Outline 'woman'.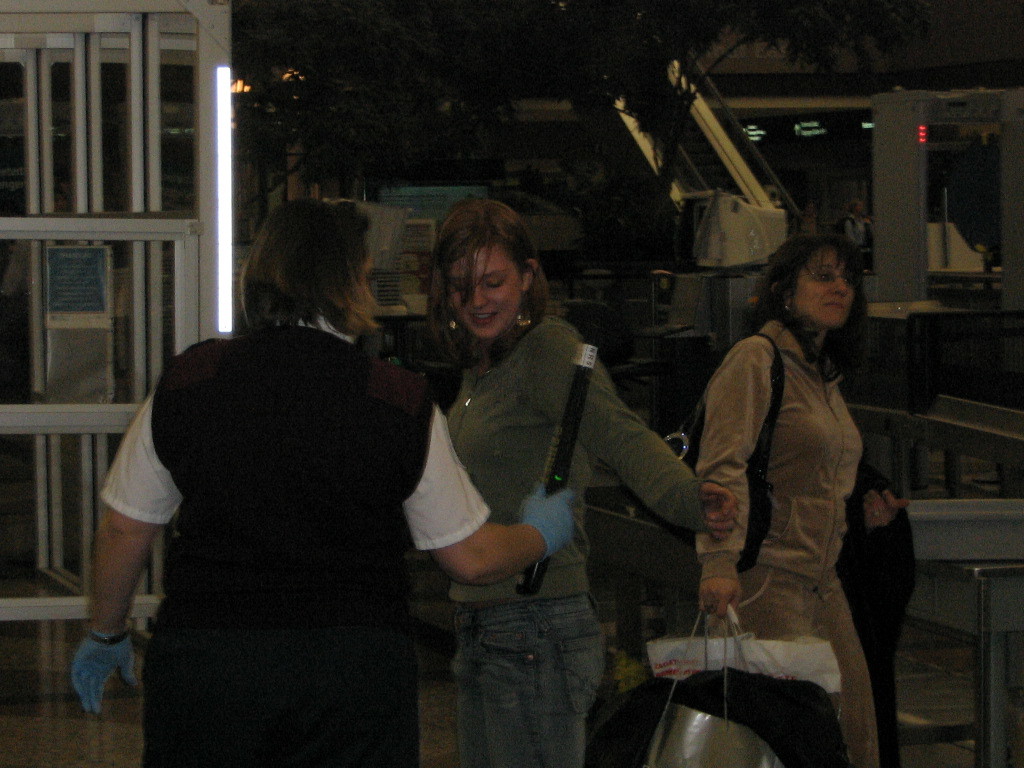
Outline: x1=435, y1=199, x2=737, y2=767.
